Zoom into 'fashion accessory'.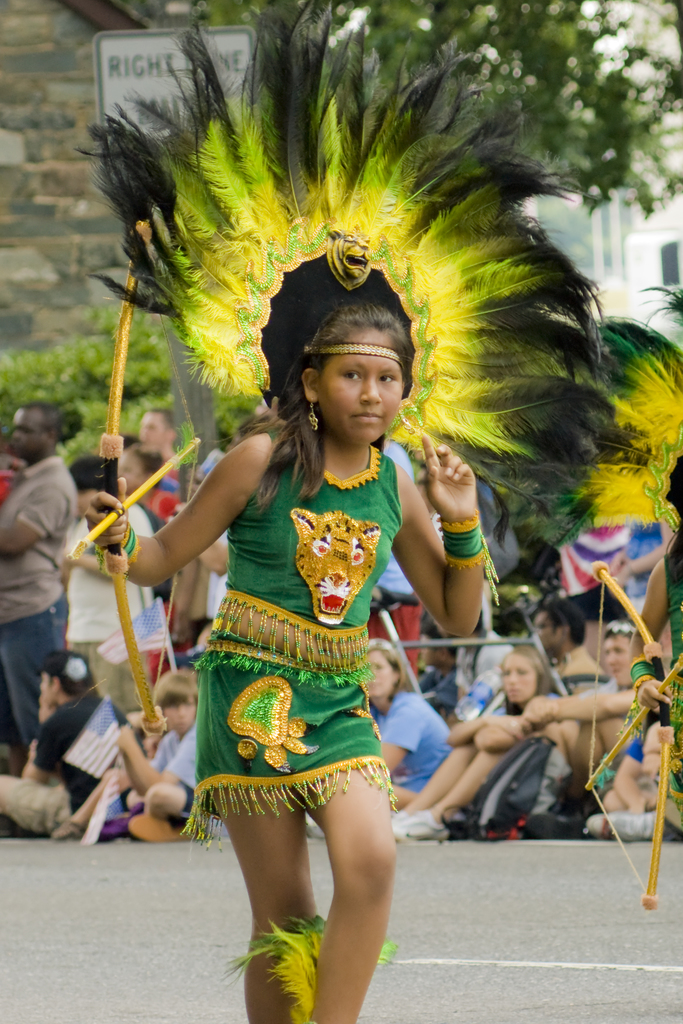
Zoom target: Rect(399, 408, 416, 435).
